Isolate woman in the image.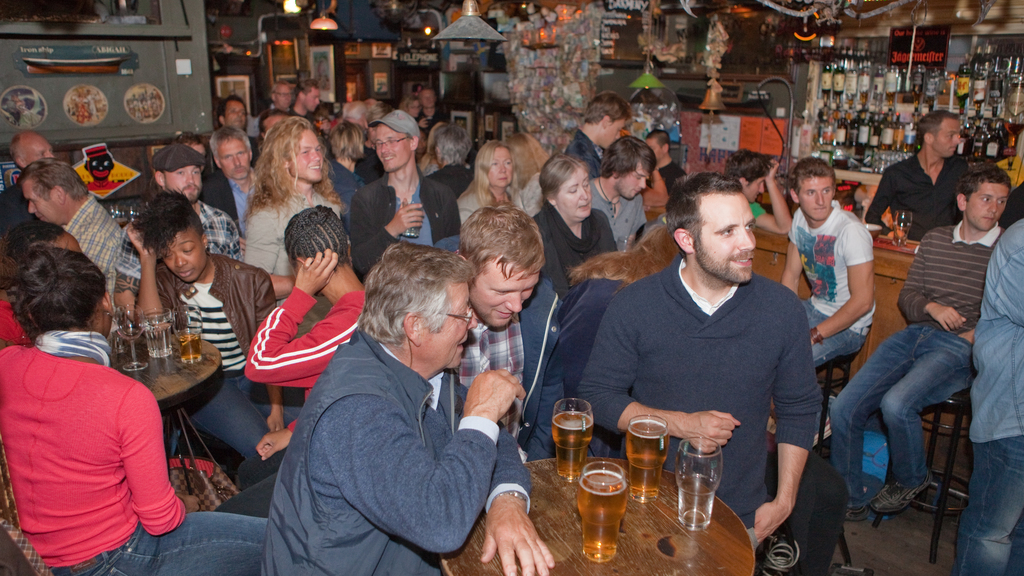
Isolated region: (x1=529, y1=152, x2=619, y2=303).
